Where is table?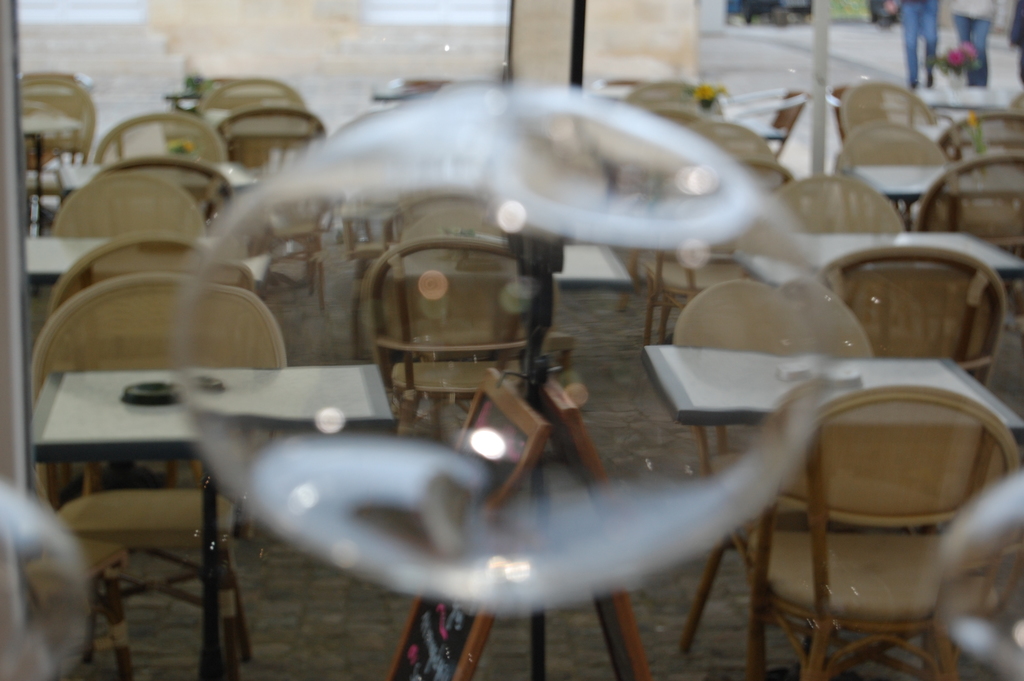
{"left": 25, "top": 226, "right": 276, "bottom": 295}.
